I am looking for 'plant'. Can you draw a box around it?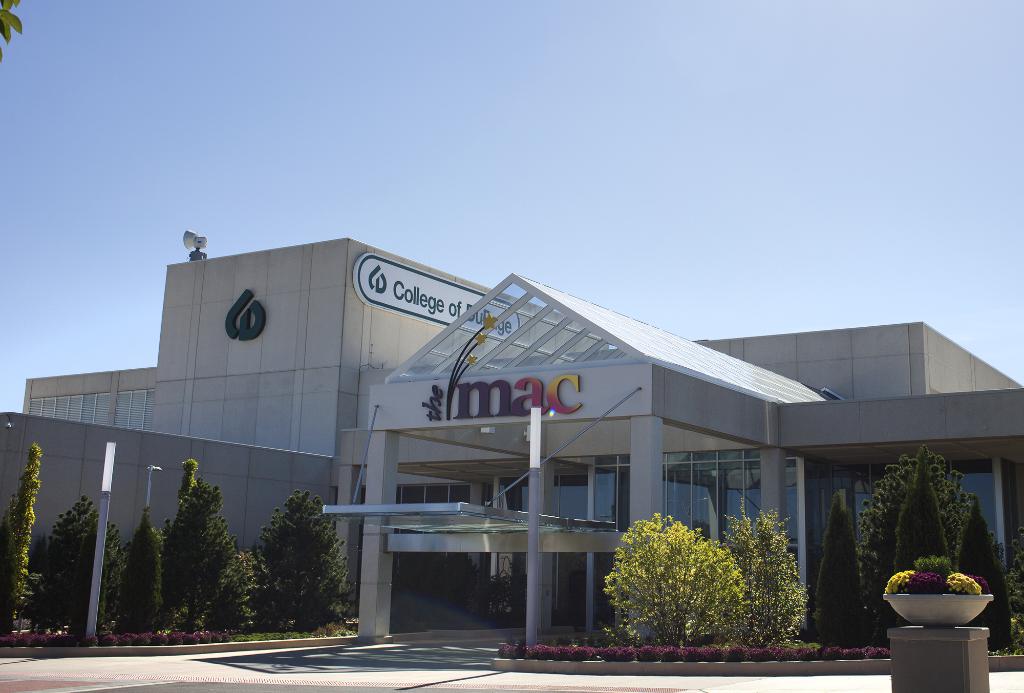
Sure, the bounding box is <region>985, 626, 1018, 658</region>.
